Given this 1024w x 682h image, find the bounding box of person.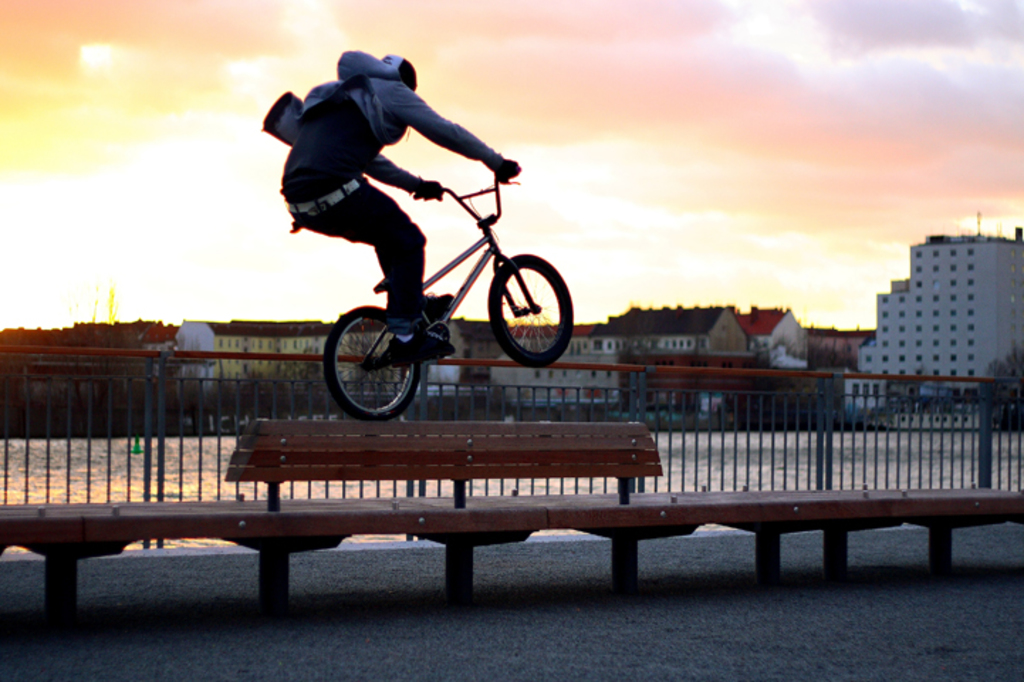
Rect(267, 41, 544, 411).
